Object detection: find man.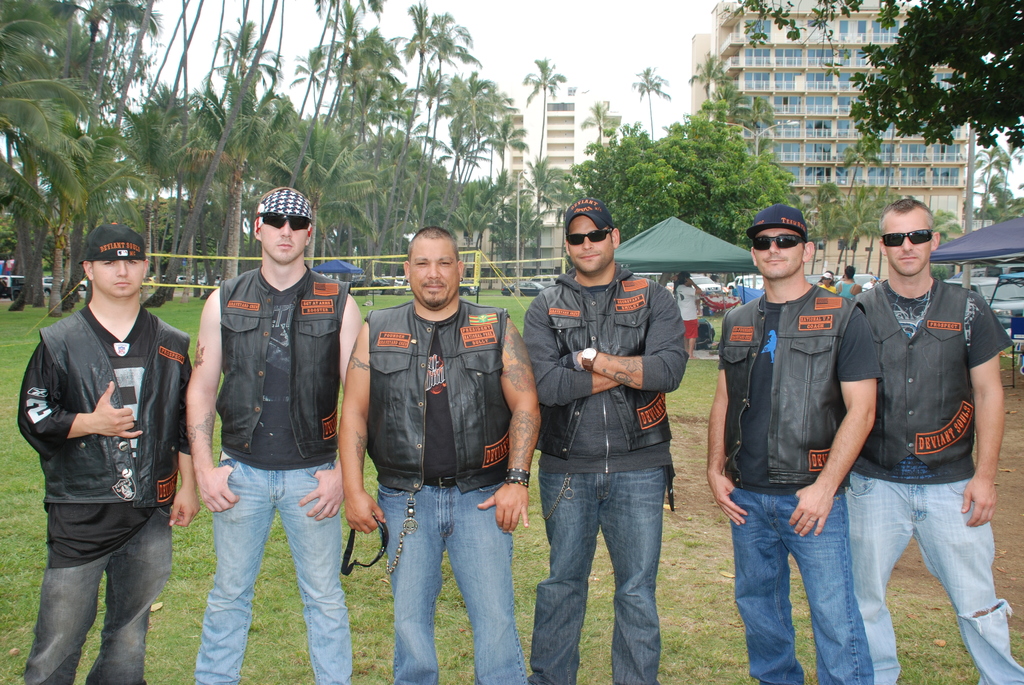
6, 225, 196, 668.
